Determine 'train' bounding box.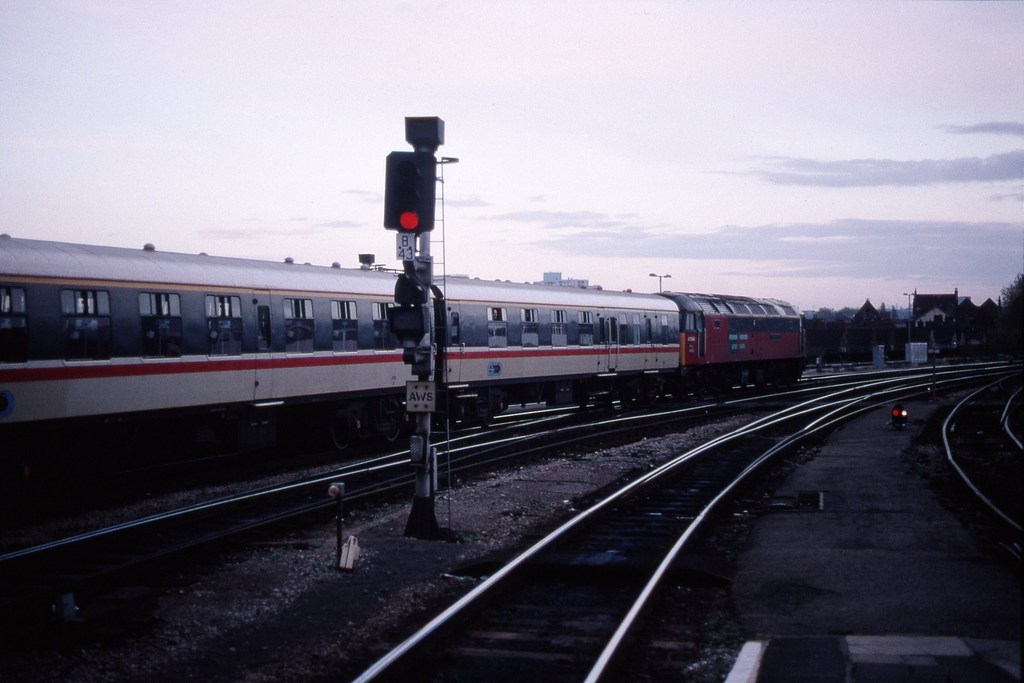
Determined: region(0, 167, 822, 506).
